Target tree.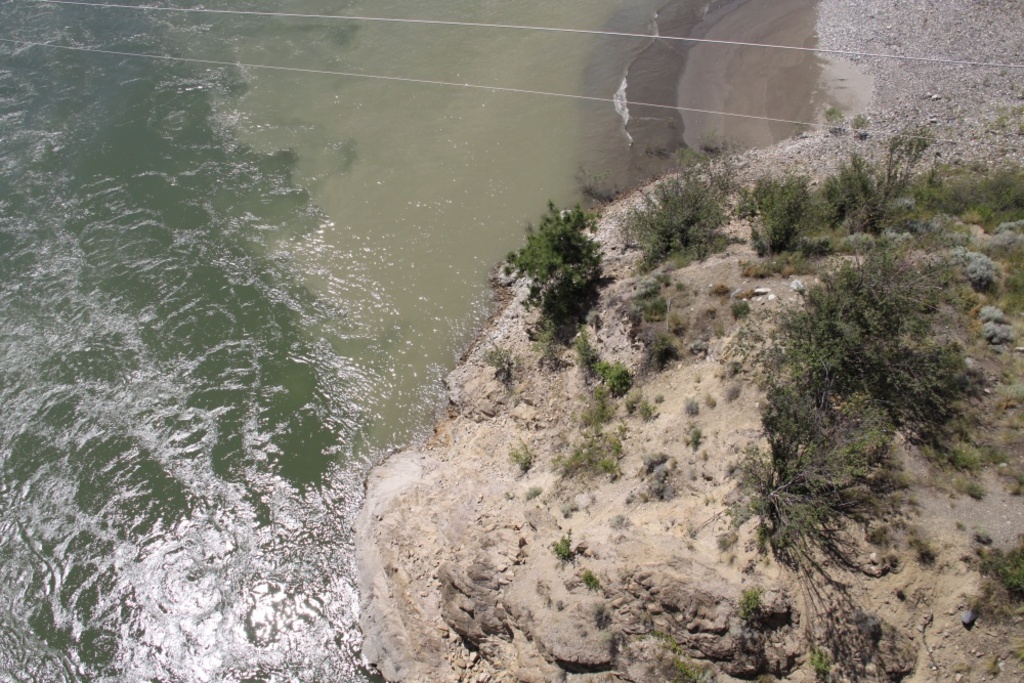
Target region: [left=521, top=198, right=593, bottom=340].
